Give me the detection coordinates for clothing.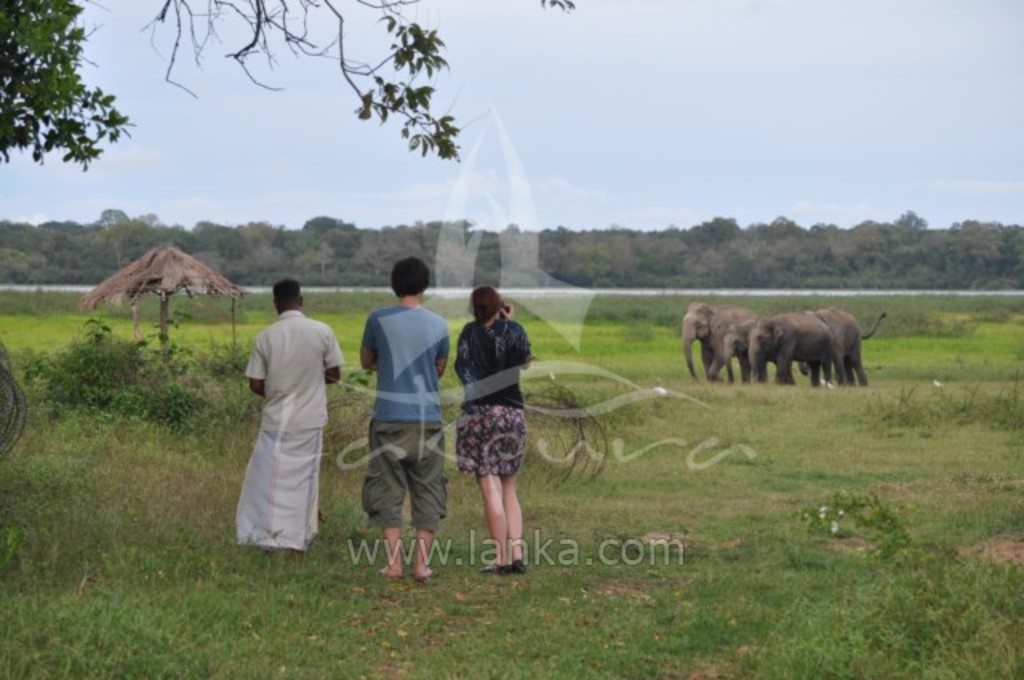
<box>234,310,347,552</box>.
